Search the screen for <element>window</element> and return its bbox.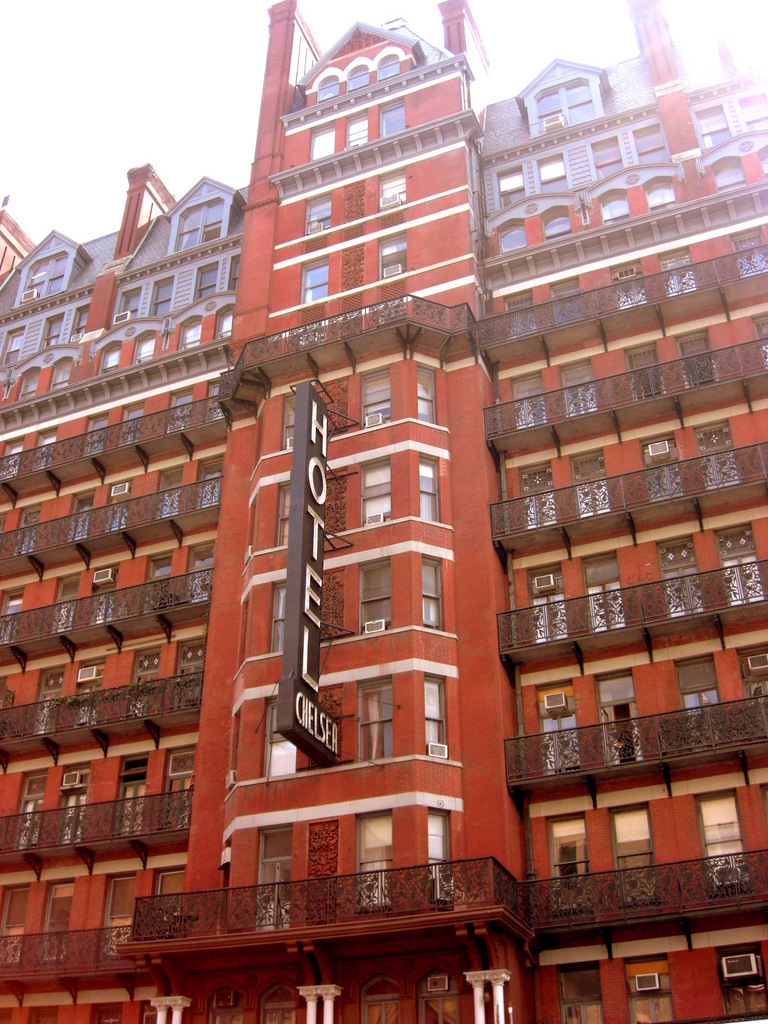
Found: x1=551, y1=275, x2=589, y2=324.
